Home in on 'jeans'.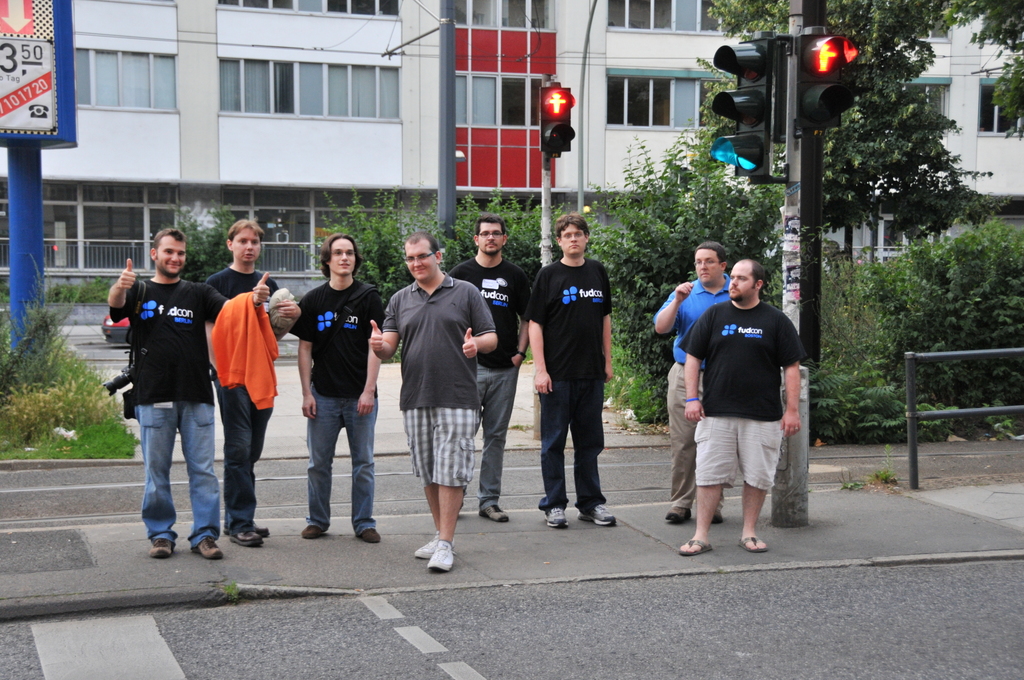
Homed in at 302:381:380:531.
